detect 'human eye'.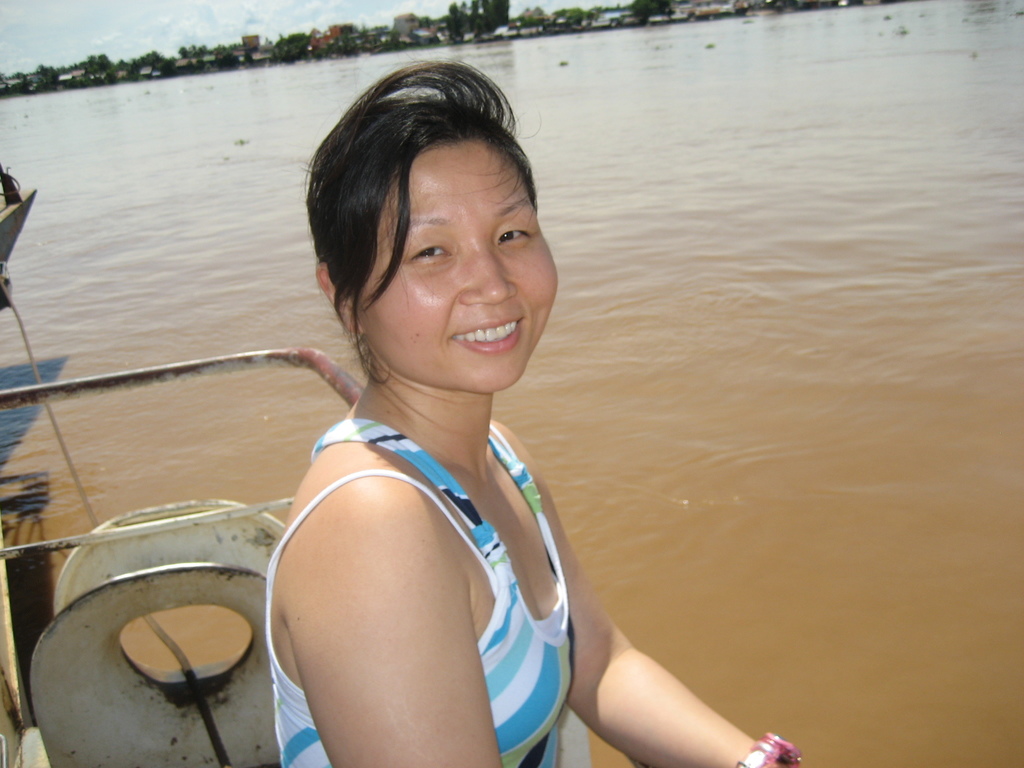
Detected at {"left": 494, "top": 221, "right": 532, "bottom": 248}.
